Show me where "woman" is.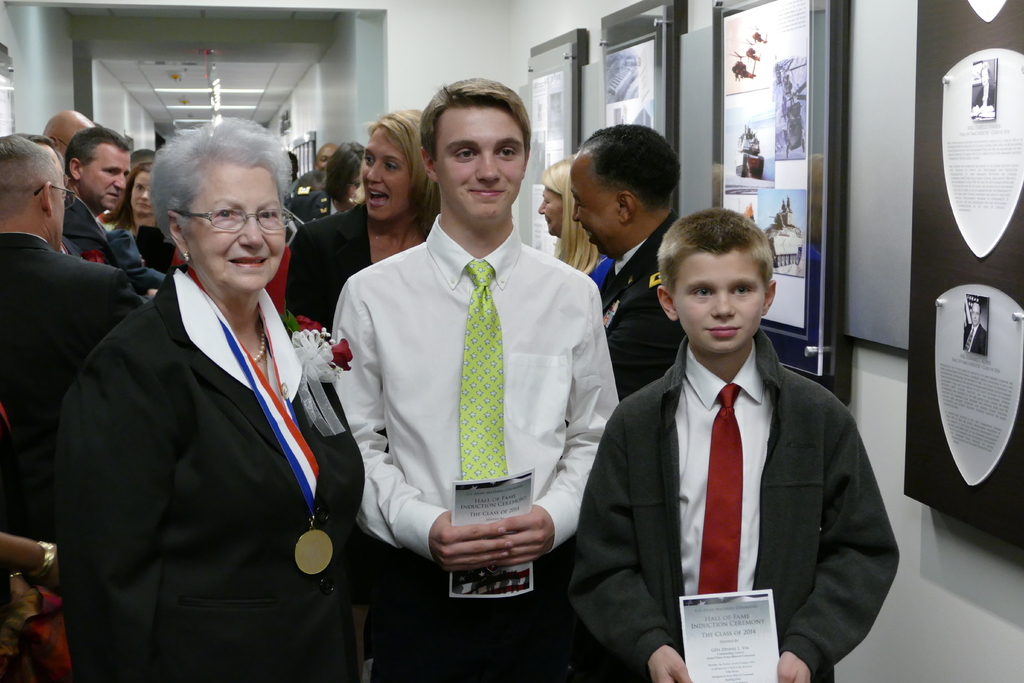
"woman" is at bbox=[538, 155, 617, 273].
